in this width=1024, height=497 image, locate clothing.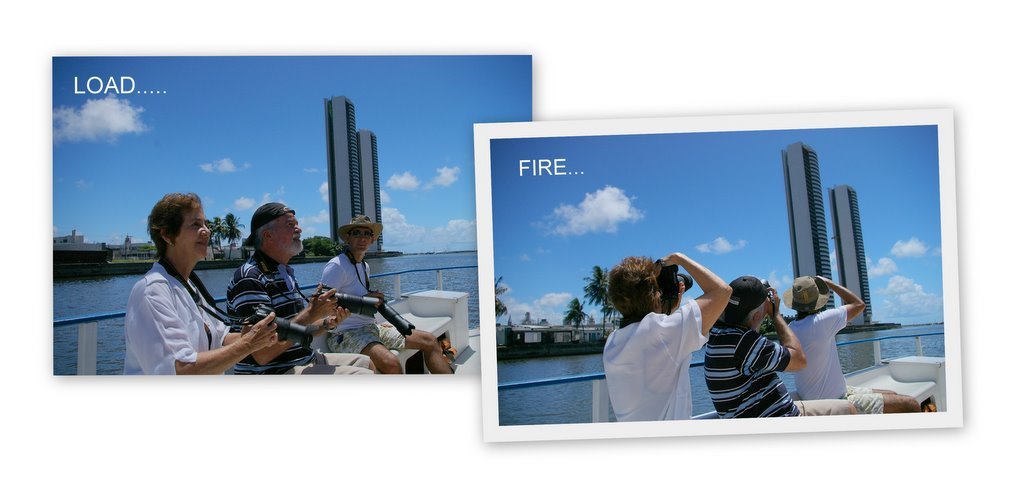
Bounding box: crop(232, 251, 374, 377).
